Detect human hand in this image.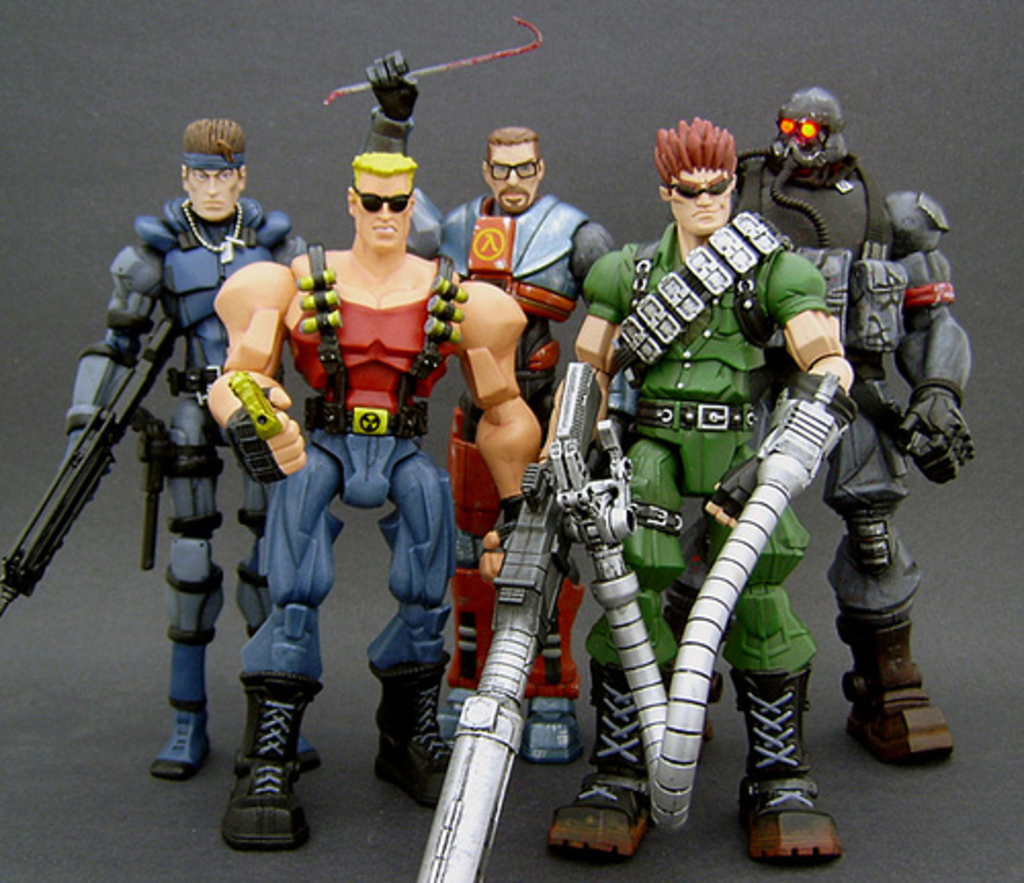
Detection: l=475, t=518, r=518, b=586.
